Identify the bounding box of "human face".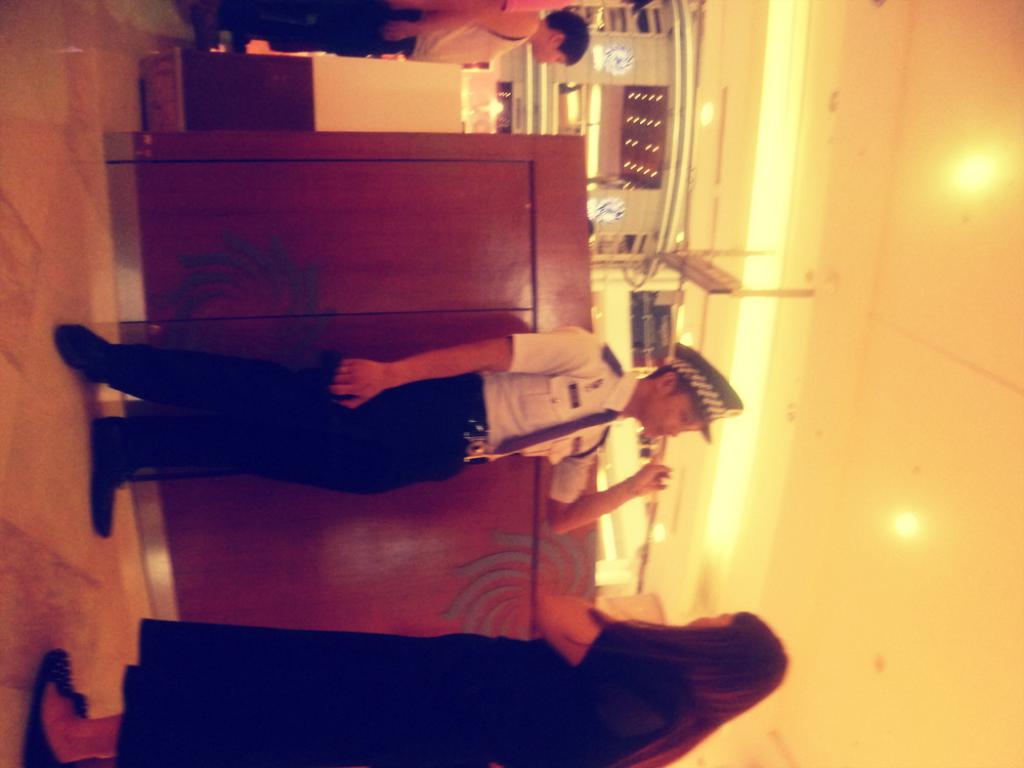
(685,610,730,627).
